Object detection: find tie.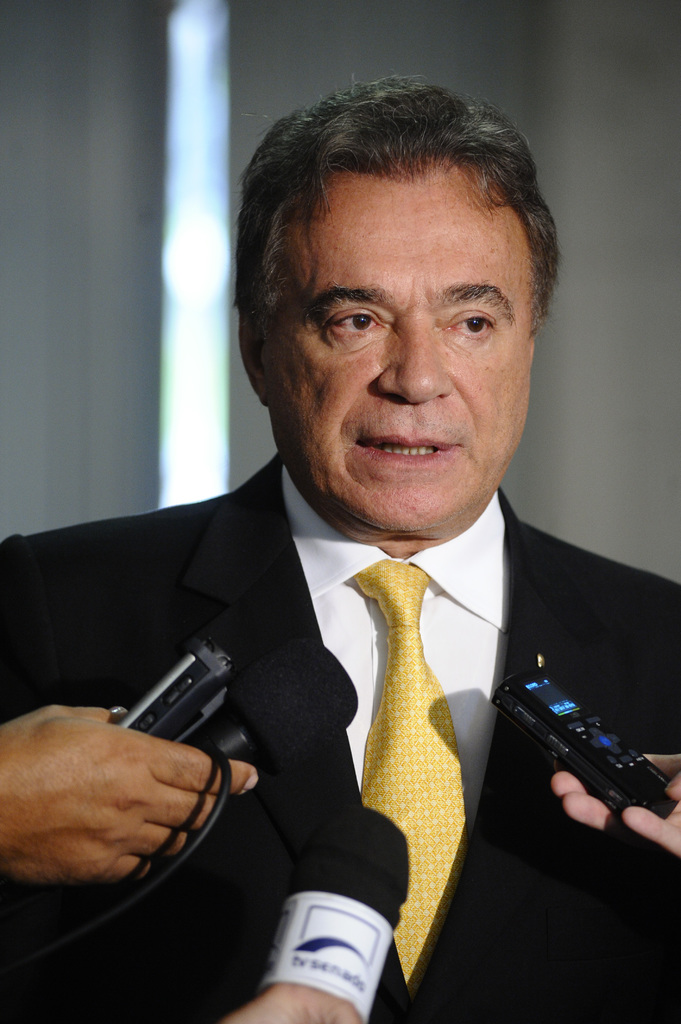
select_region(349, 557, 477, 1000).
